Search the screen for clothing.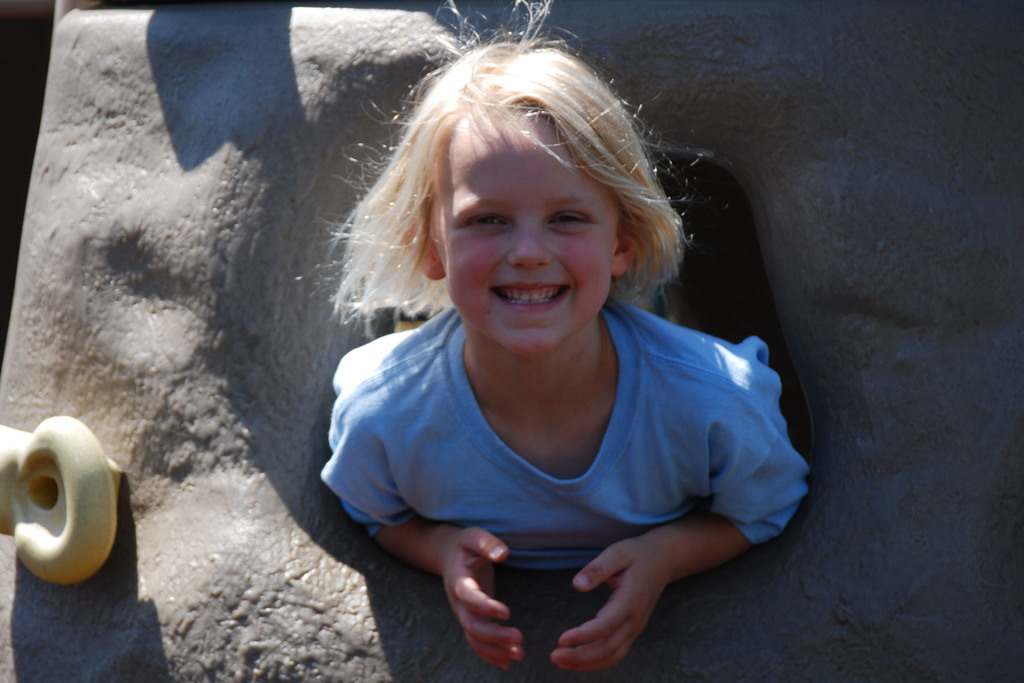
Found at (318, 297, 809, 575).
